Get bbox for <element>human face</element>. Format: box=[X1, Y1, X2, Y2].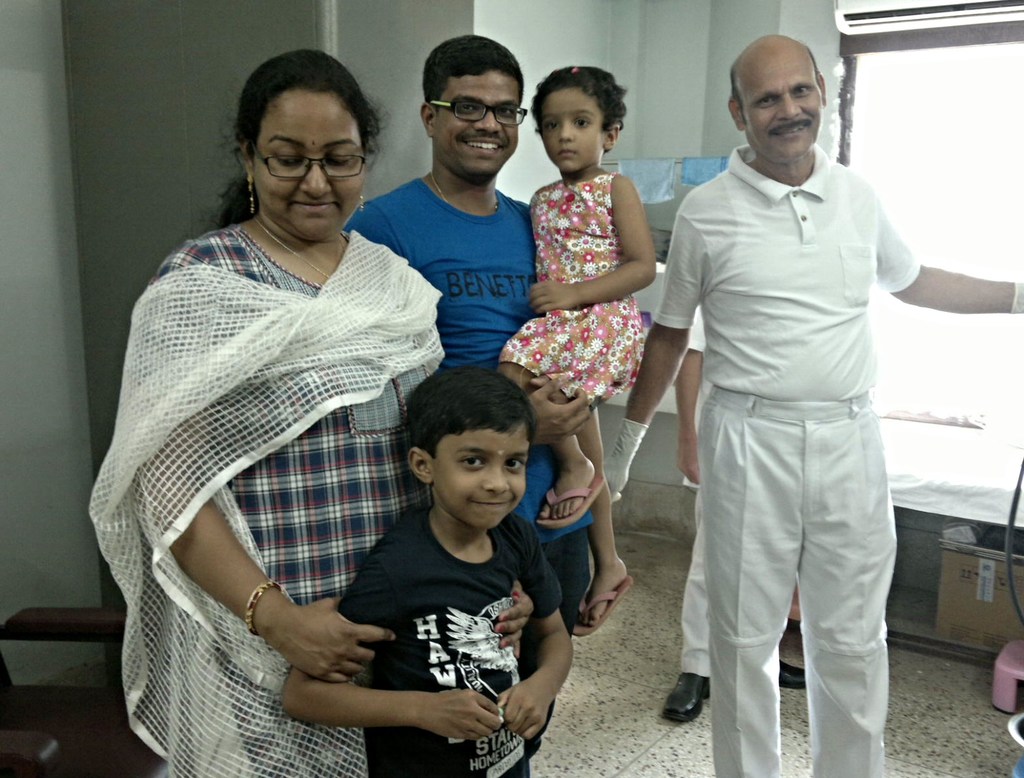
box=[249, 94, 370, 241].
